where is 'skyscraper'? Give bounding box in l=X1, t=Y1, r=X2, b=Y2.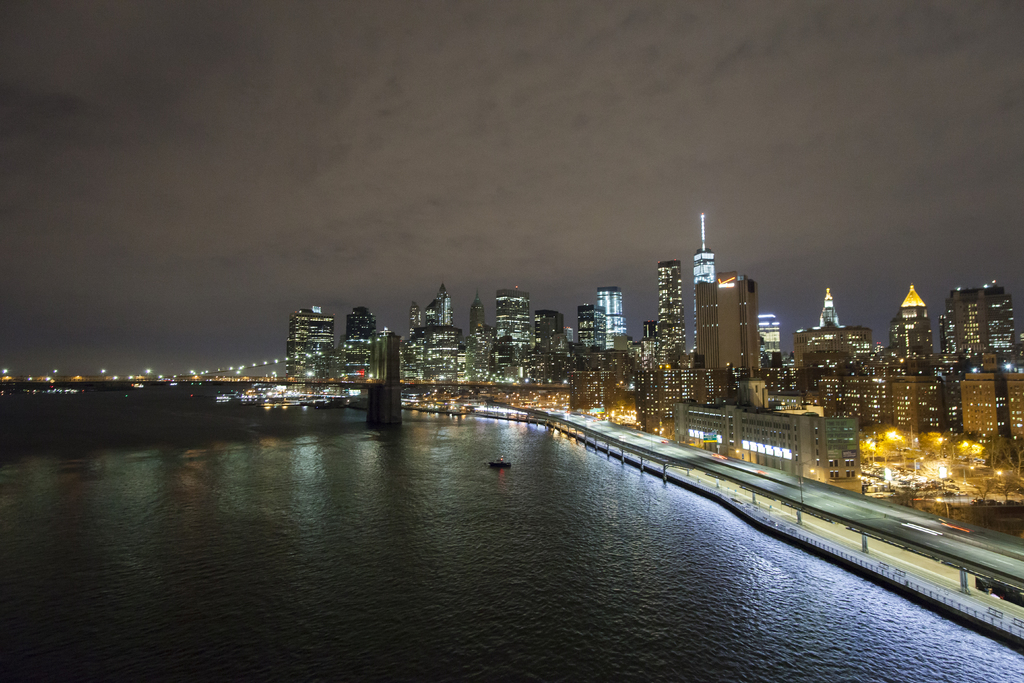
l=932, t=284, r=1023, b=369.
